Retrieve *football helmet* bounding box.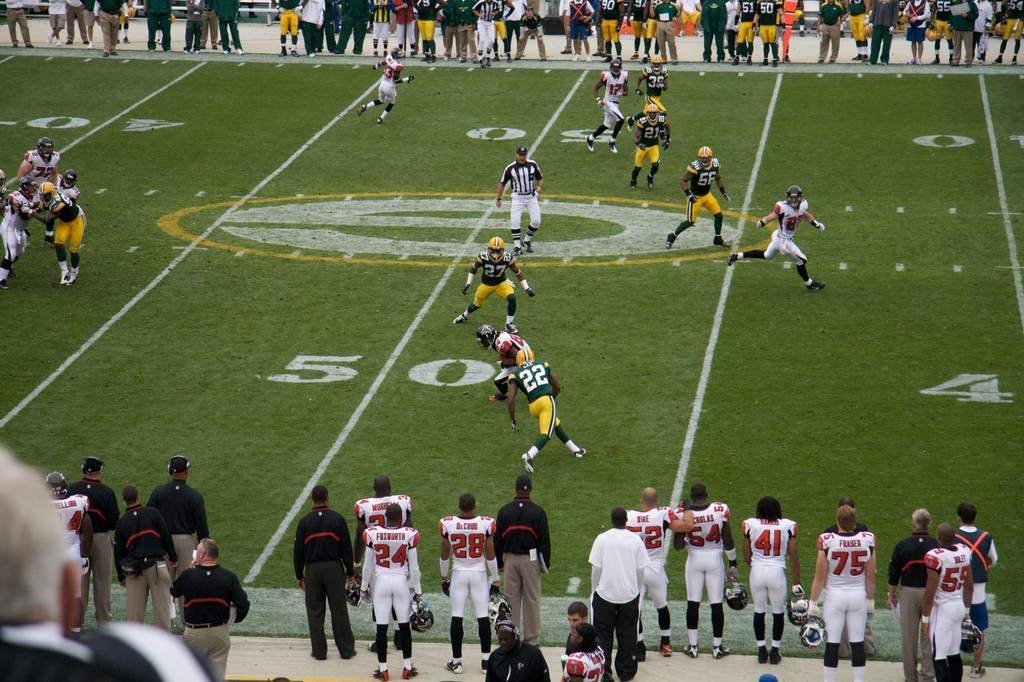
Bounding box: region(721, 574, 746, 610).
